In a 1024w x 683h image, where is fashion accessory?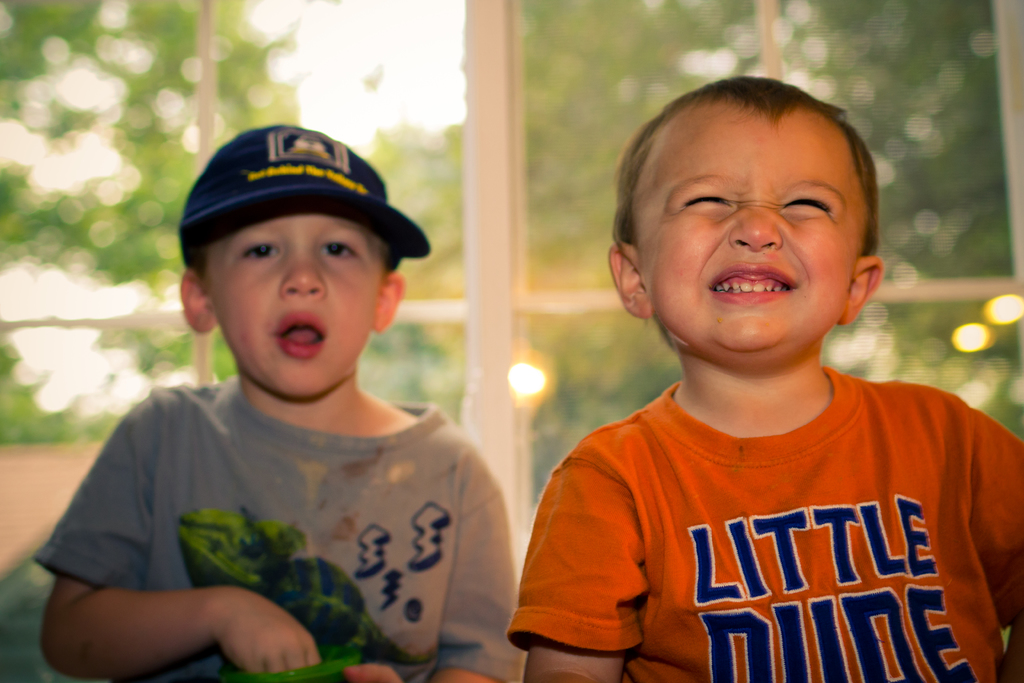
BBox(177, 126, 431, 260).
